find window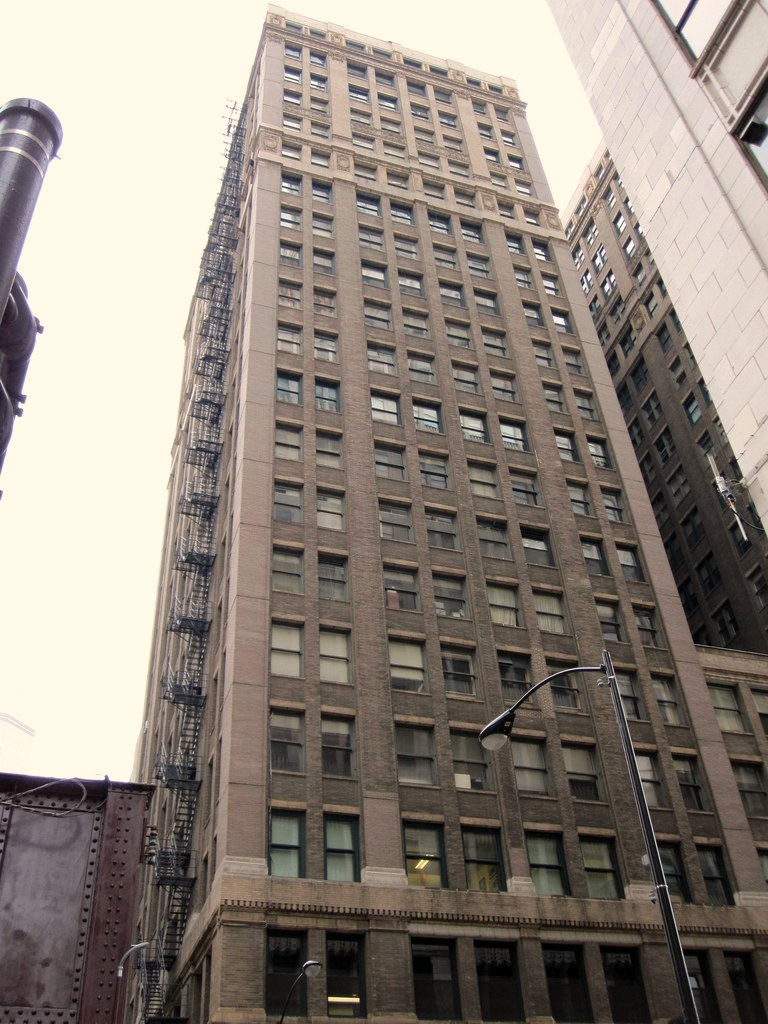
651 838 688 903
